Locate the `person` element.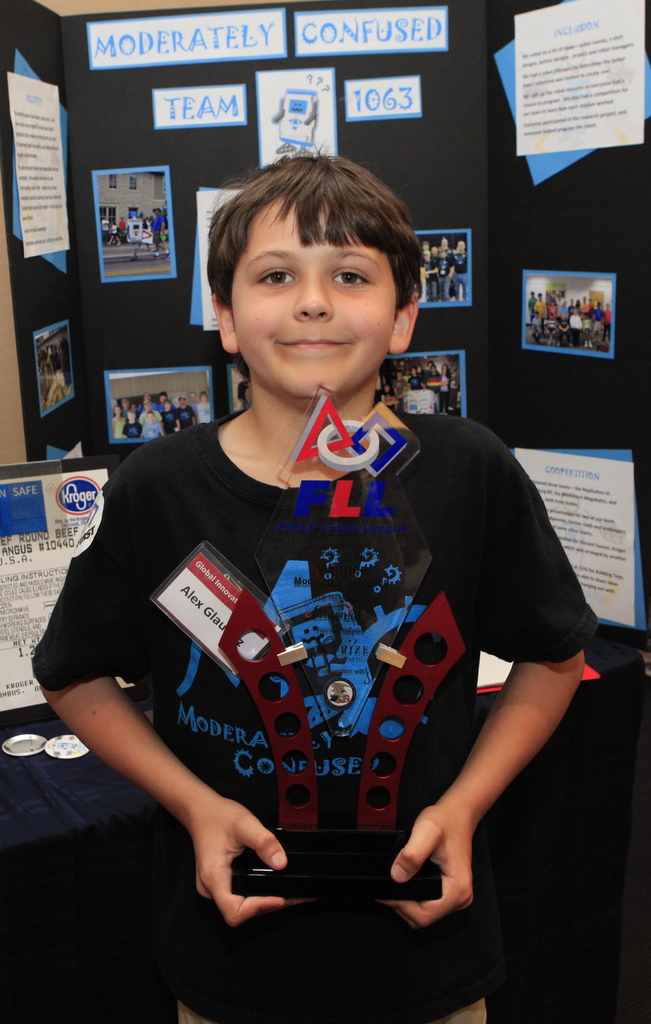
Element bbox: detection(75, 143, 577, 987).
